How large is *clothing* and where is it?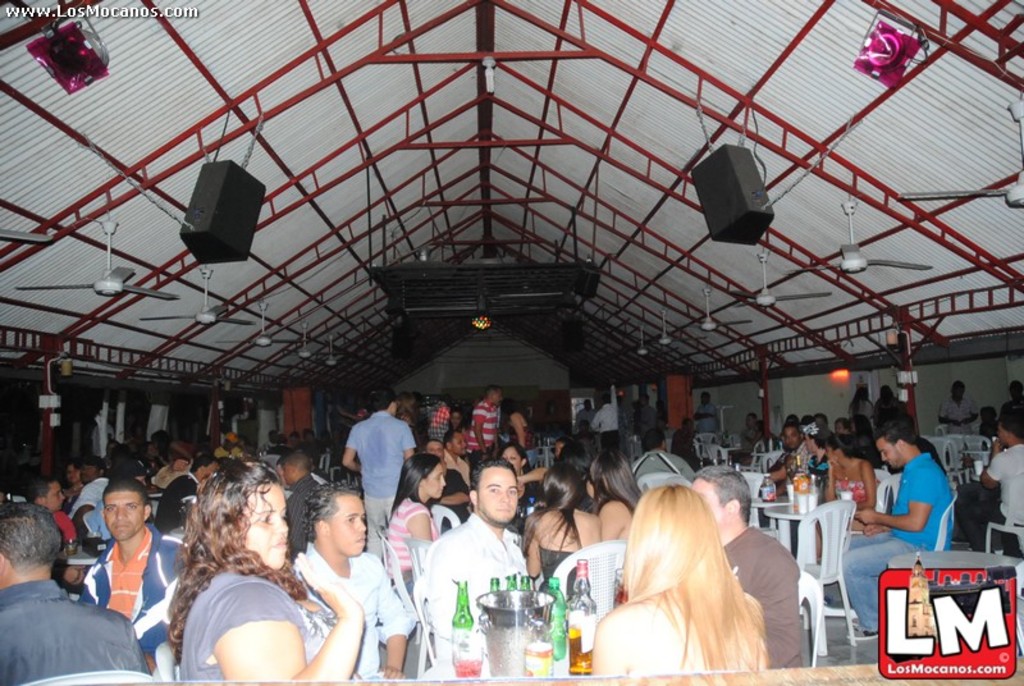
Bounding box: box(291, 545, 404, 682).
